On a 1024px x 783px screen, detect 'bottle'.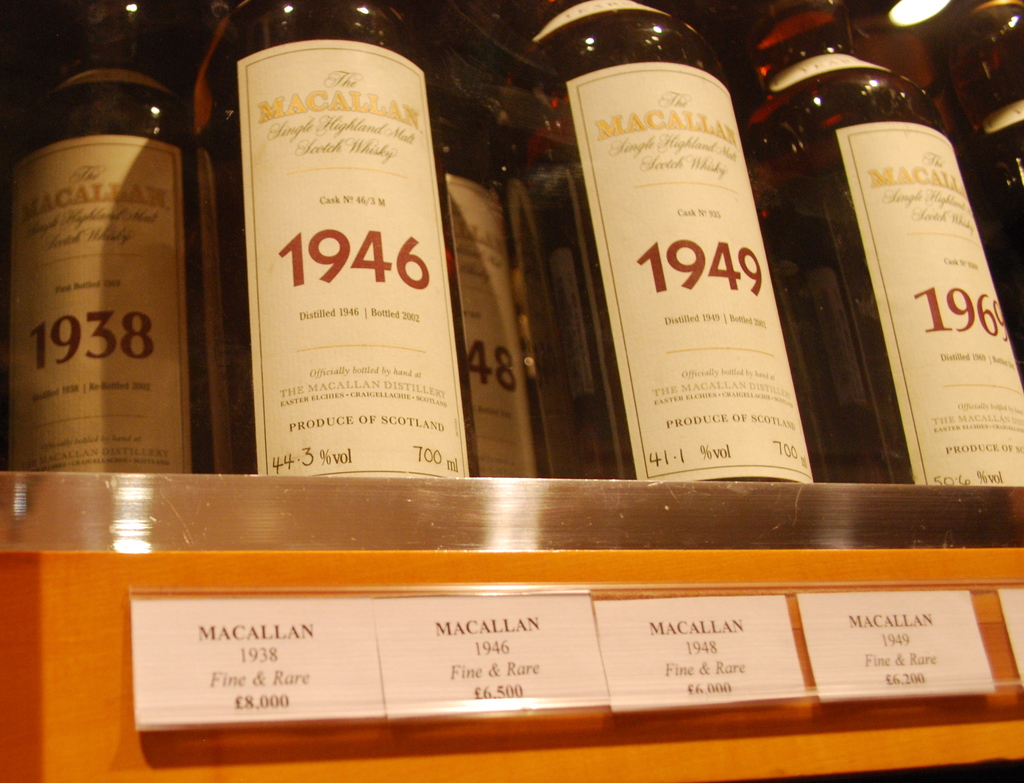
<bbox>529, 4, 819, 478</bbox>.
